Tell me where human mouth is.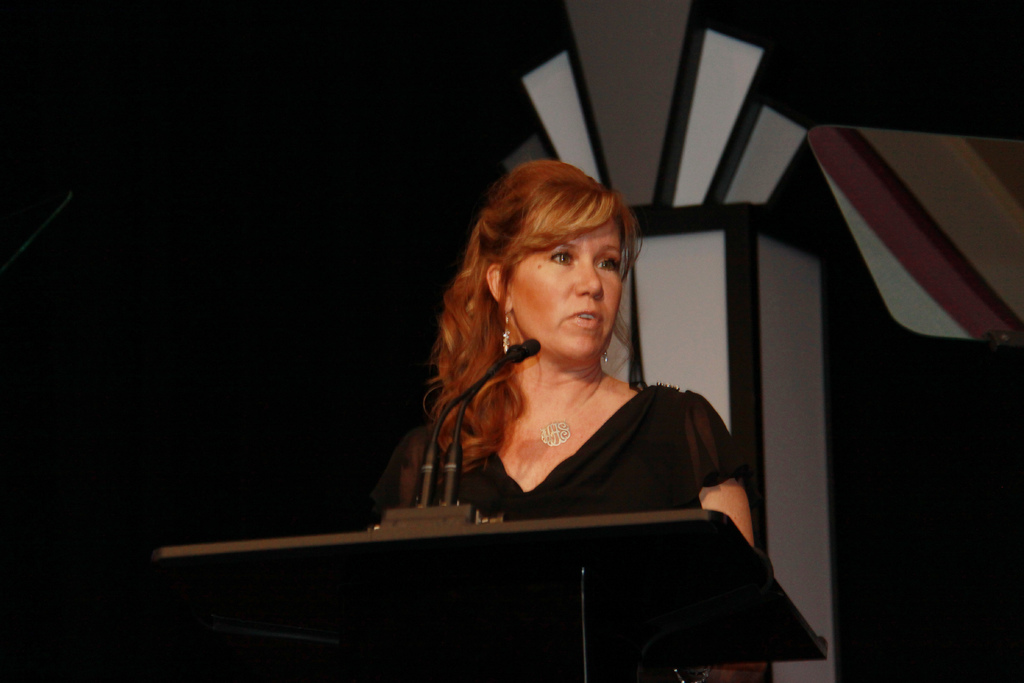
human mouth is at <box>568,307,605,331</box>.
